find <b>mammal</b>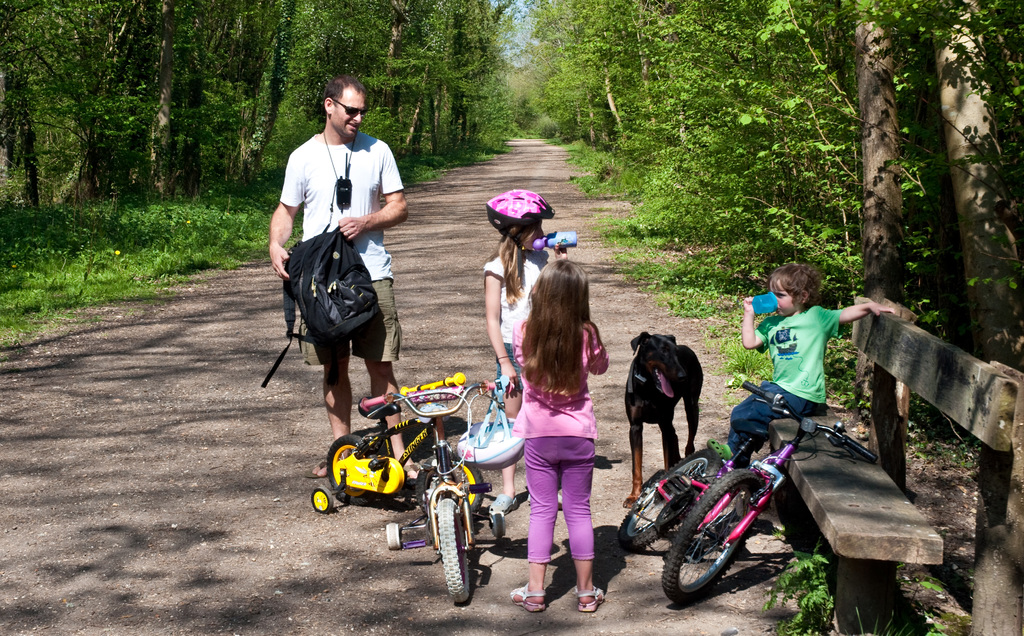
(x1=623, y1=327, x2=701, y2=507)
